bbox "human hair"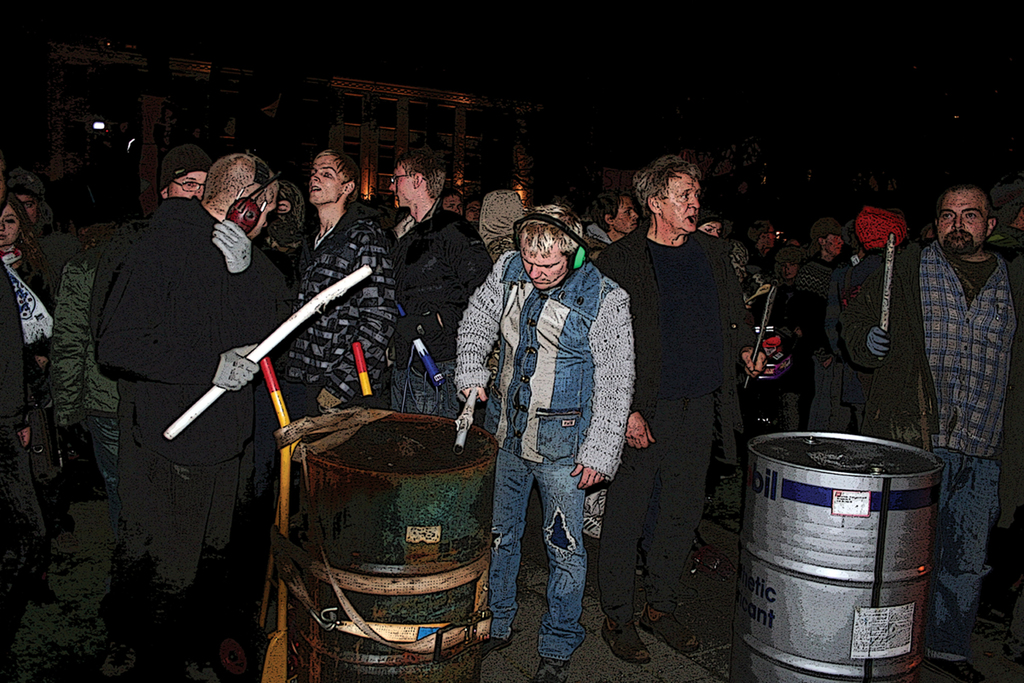
box(937, 175, 994, 235)
